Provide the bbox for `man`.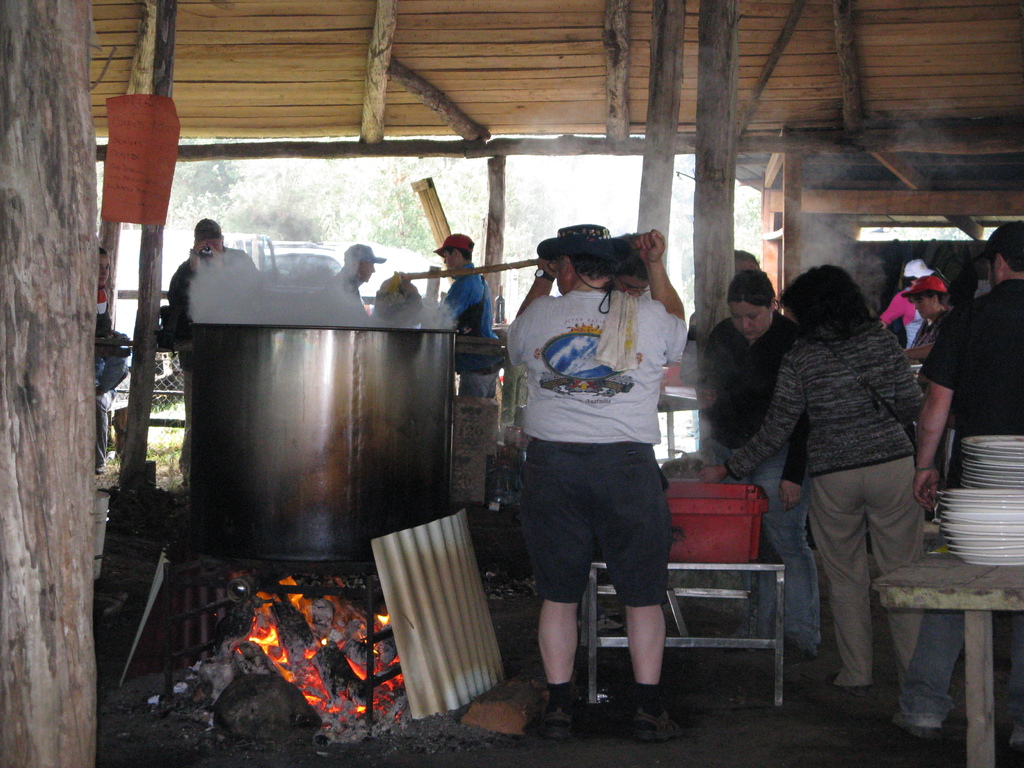
163 220 260 472.
